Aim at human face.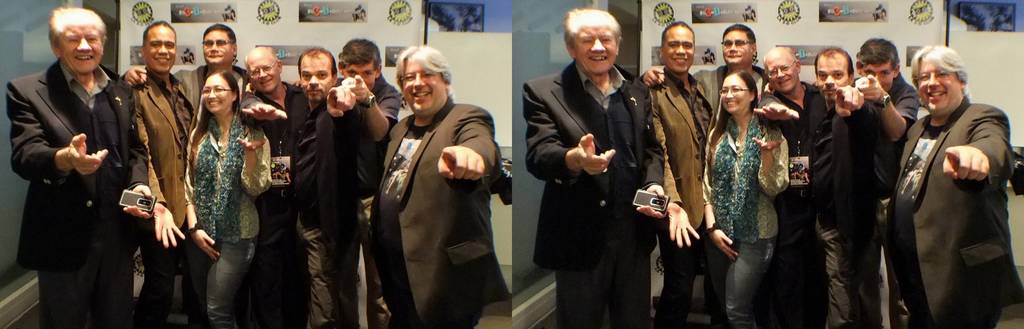
Aimed at detection(203, 69, 232, 114).
